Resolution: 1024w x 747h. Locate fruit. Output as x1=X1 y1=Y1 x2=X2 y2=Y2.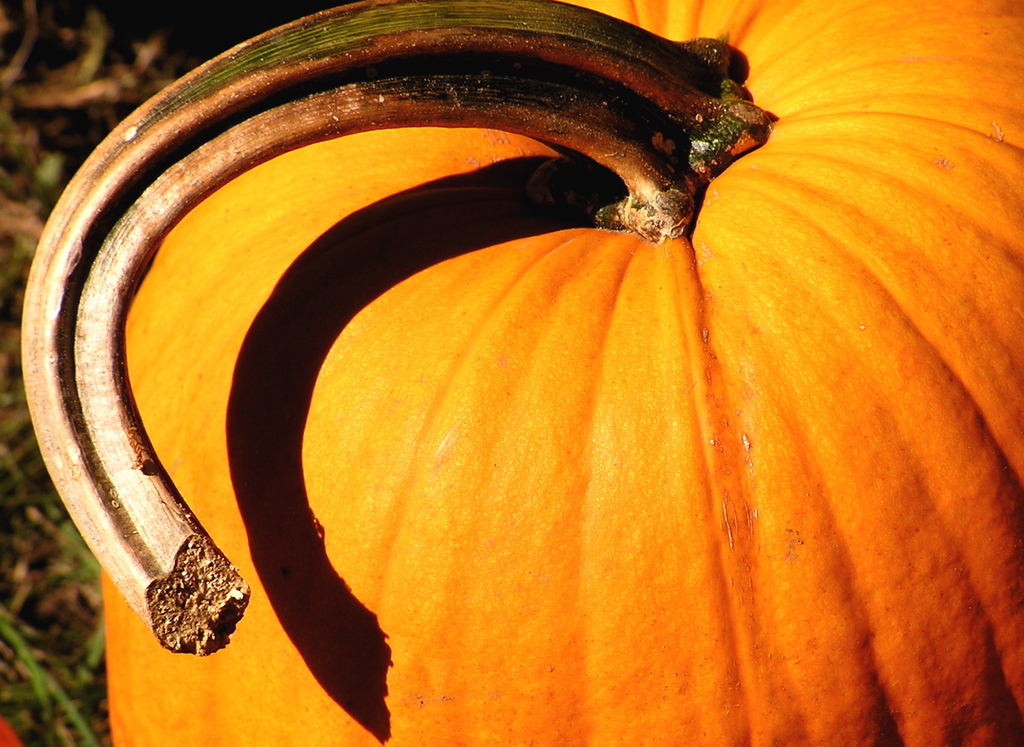
x1=18 y1=0 x2=1023 y2=746.
